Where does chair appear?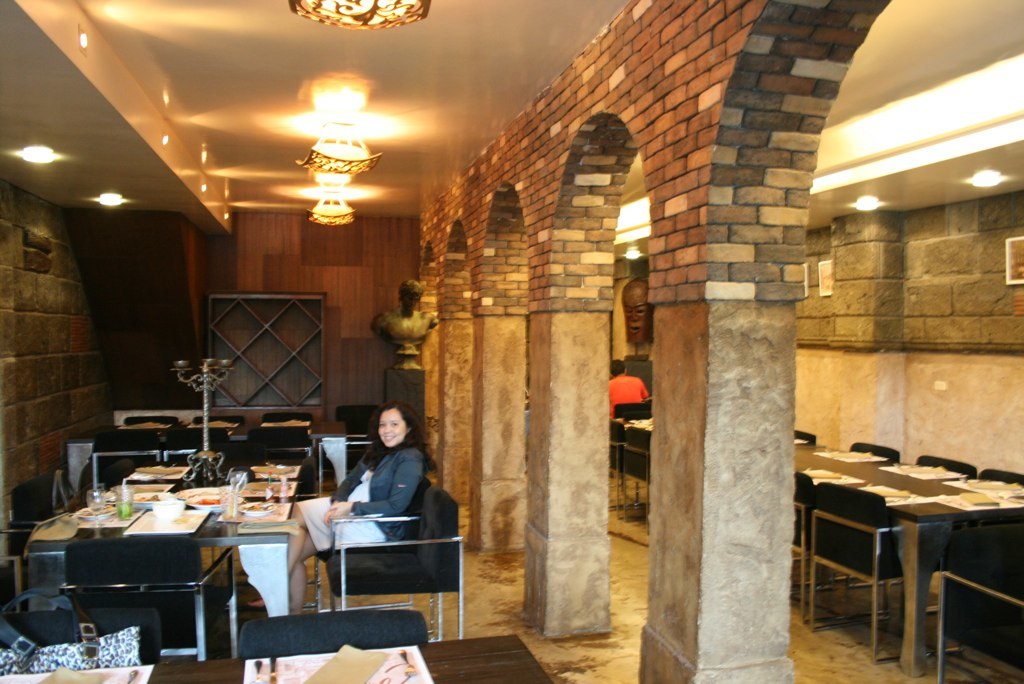
Appears at {"x1": 313, "y1": 472, "x2": 452, "y2": 641}.
